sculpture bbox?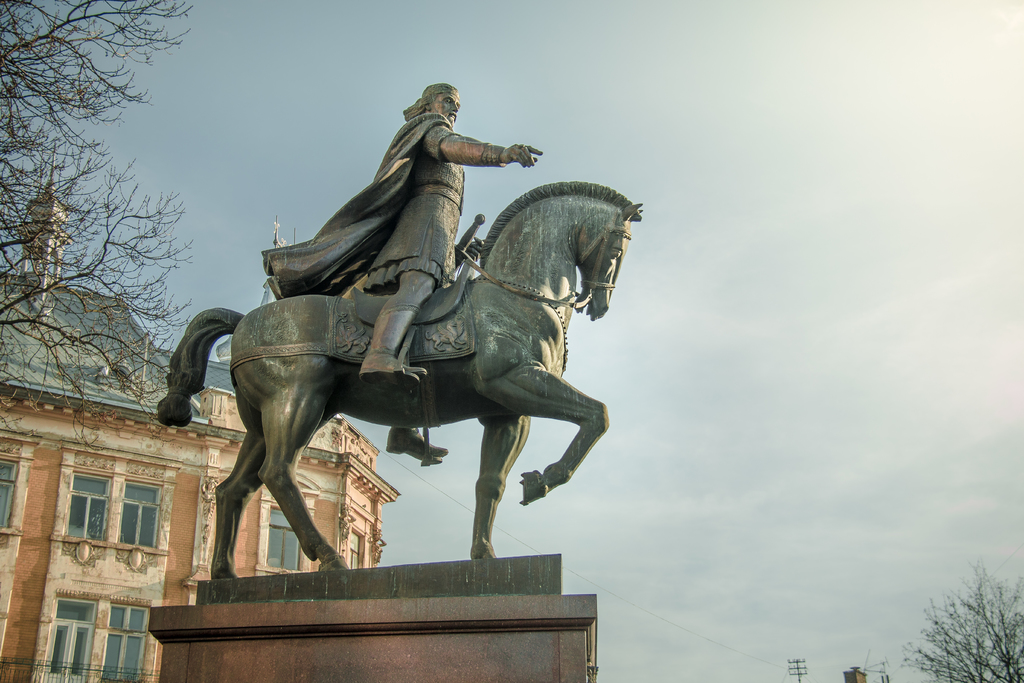
[left=154, top=83, right=652, bottom=604]
